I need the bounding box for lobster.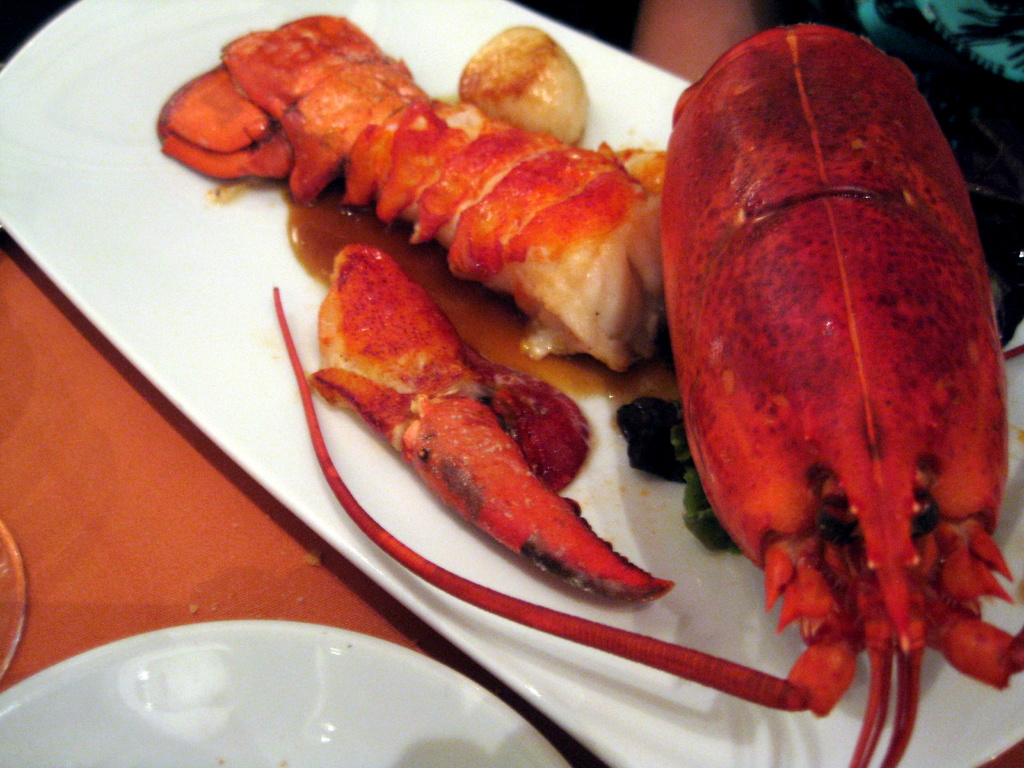
Here it is: region(277, 26, 1023, 767).
